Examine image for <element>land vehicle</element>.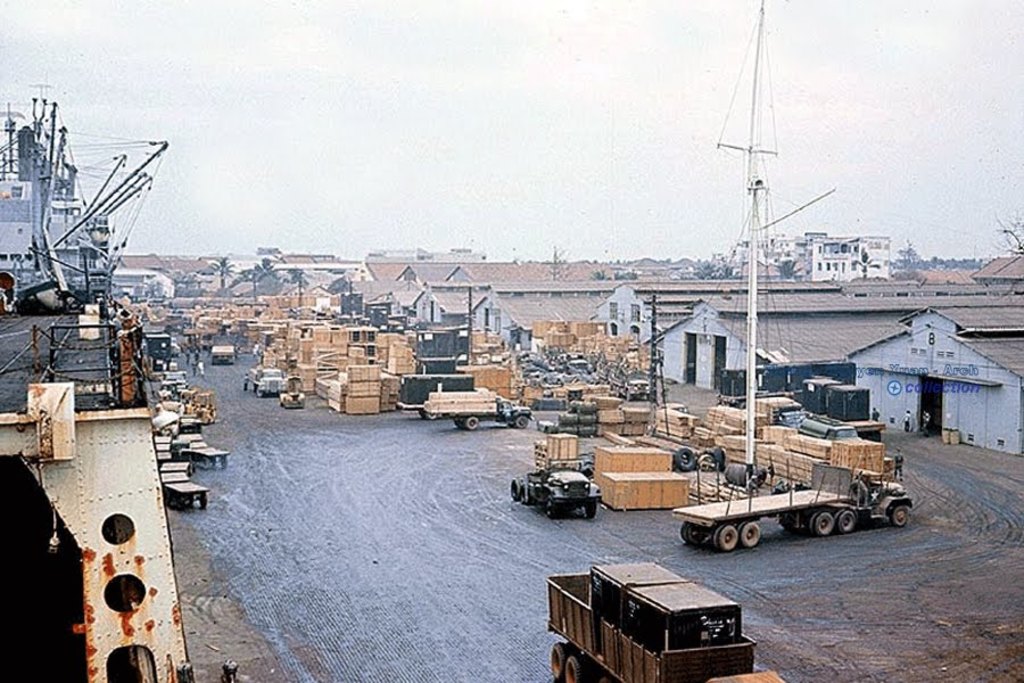
Examination result: 180/327/204/354.
